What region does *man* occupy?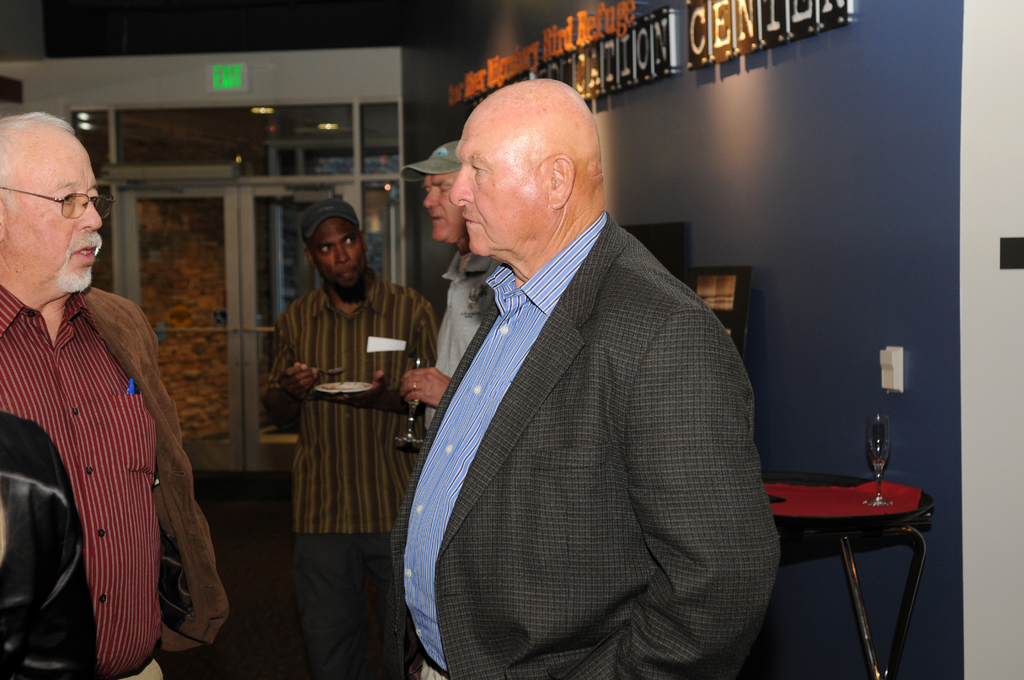
bbox(392, 142, 497, 439).
